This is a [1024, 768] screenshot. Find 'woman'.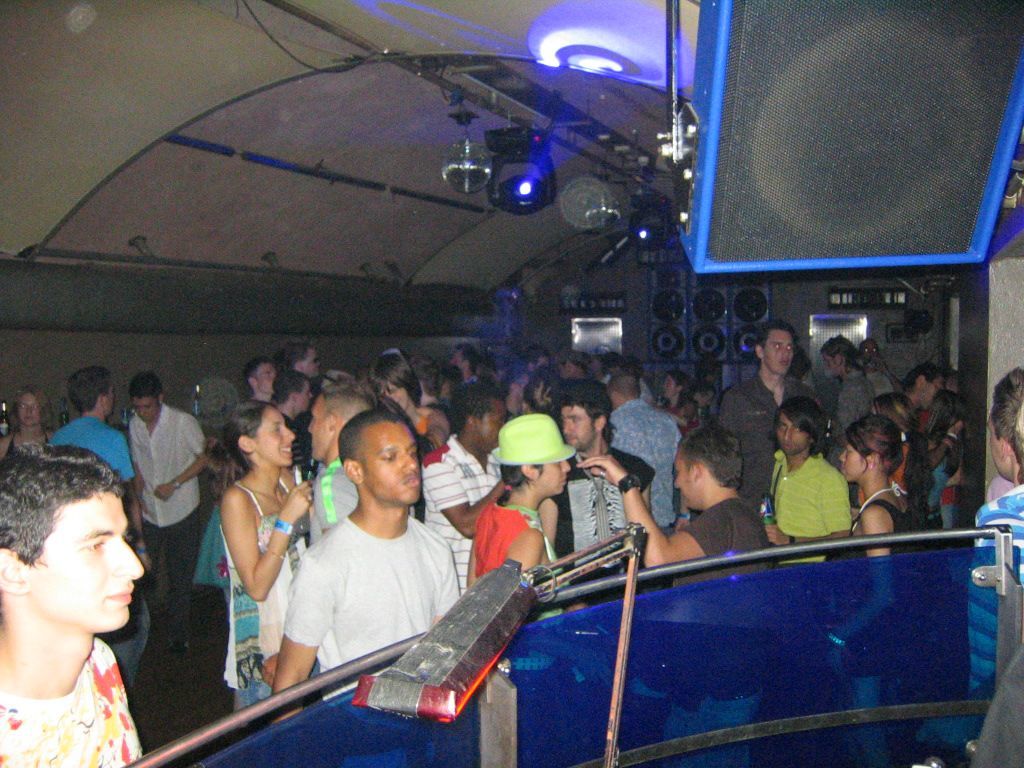
Bounding box: {"left": 854, "top": 393, "right": 931, "bottom": 532}.
